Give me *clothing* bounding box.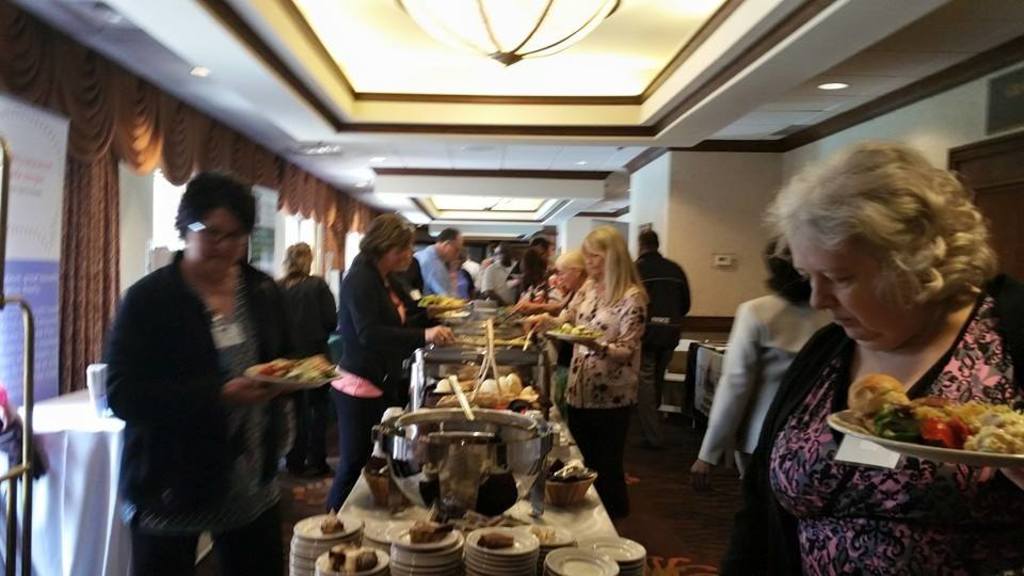
rect(450, 269, 471, 299).
